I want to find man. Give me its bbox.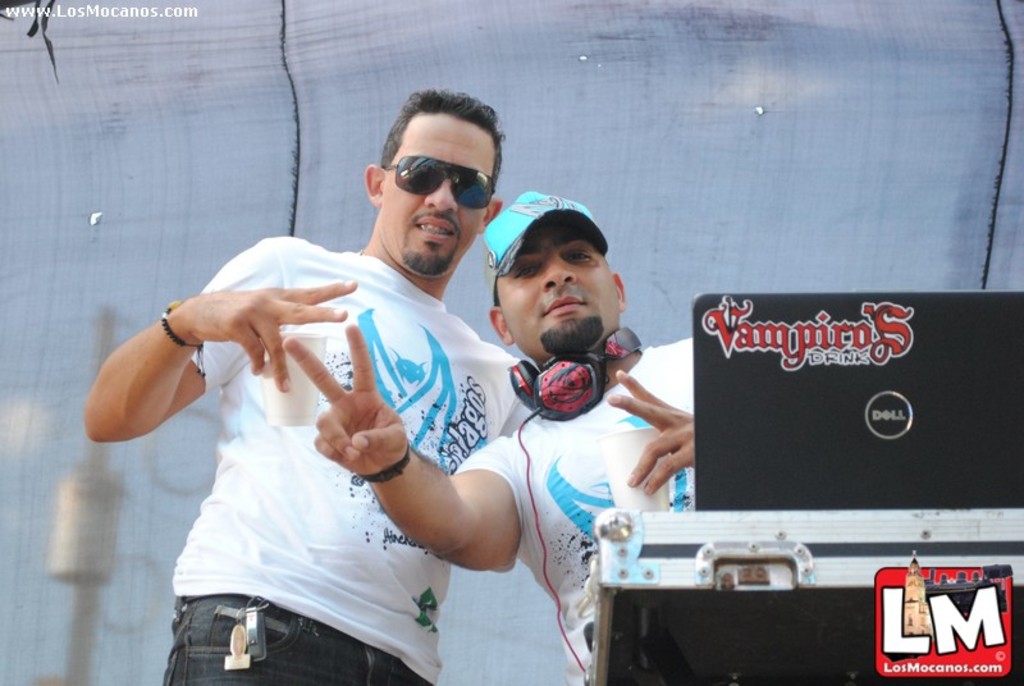
<region>280, 184, 696, 685</region>.
